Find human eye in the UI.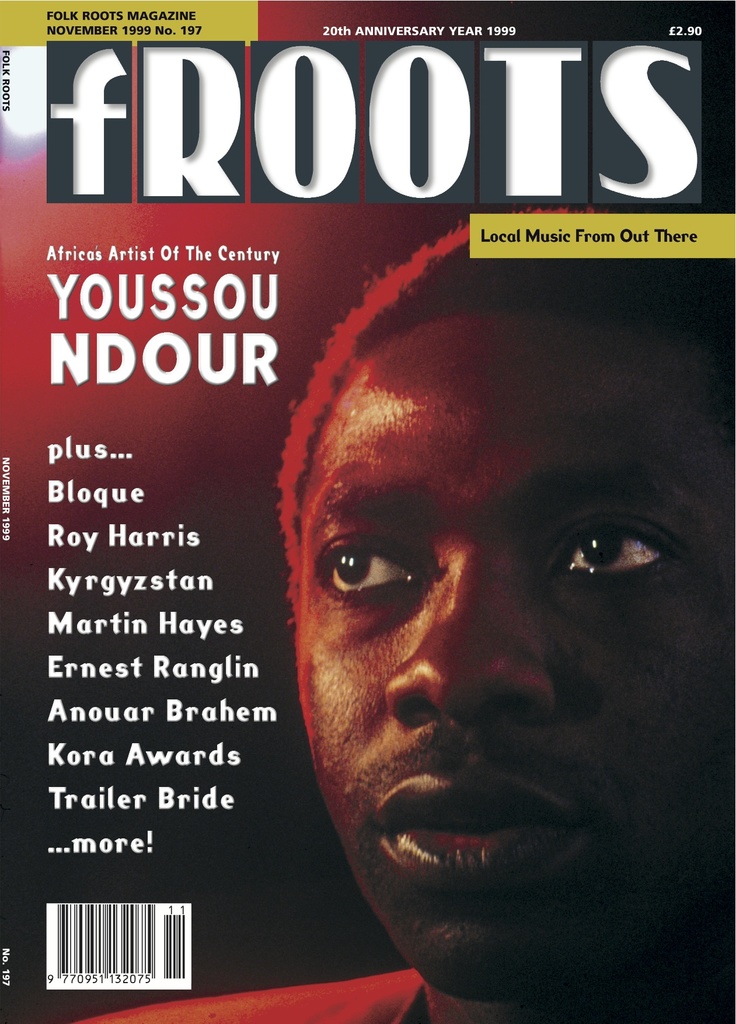
UI element at [left=325, top=536, right=431, bottom=619].
